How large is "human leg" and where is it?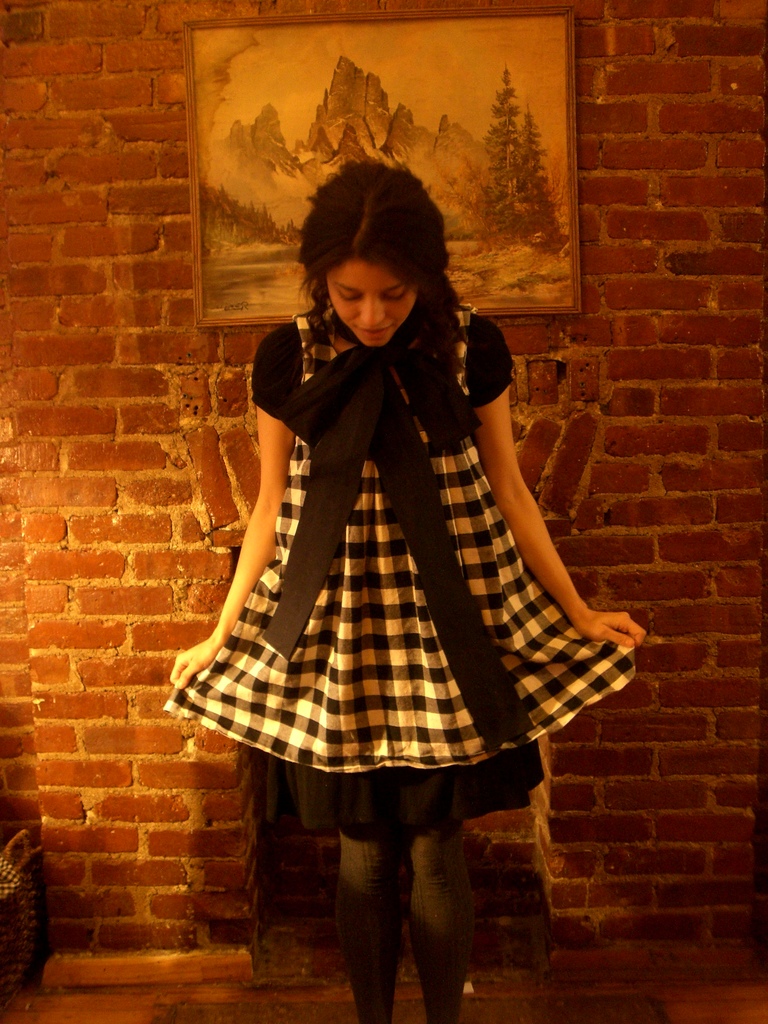
Bounding box: BBox(412, 816, 476, 1023).
